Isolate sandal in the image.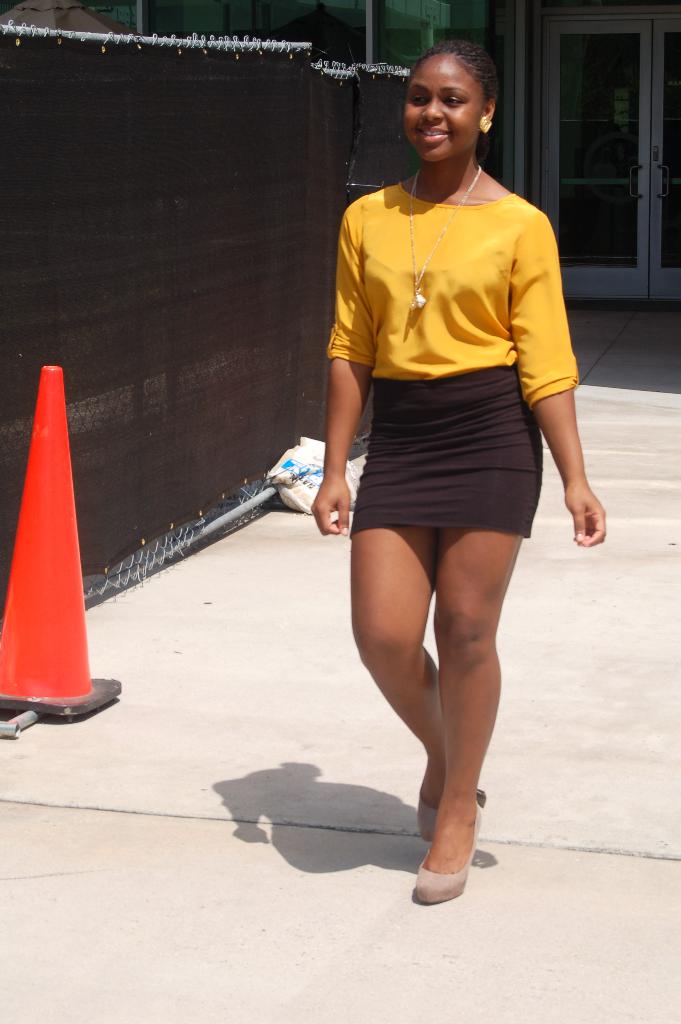
Isolated region: (413,785,470,841).
